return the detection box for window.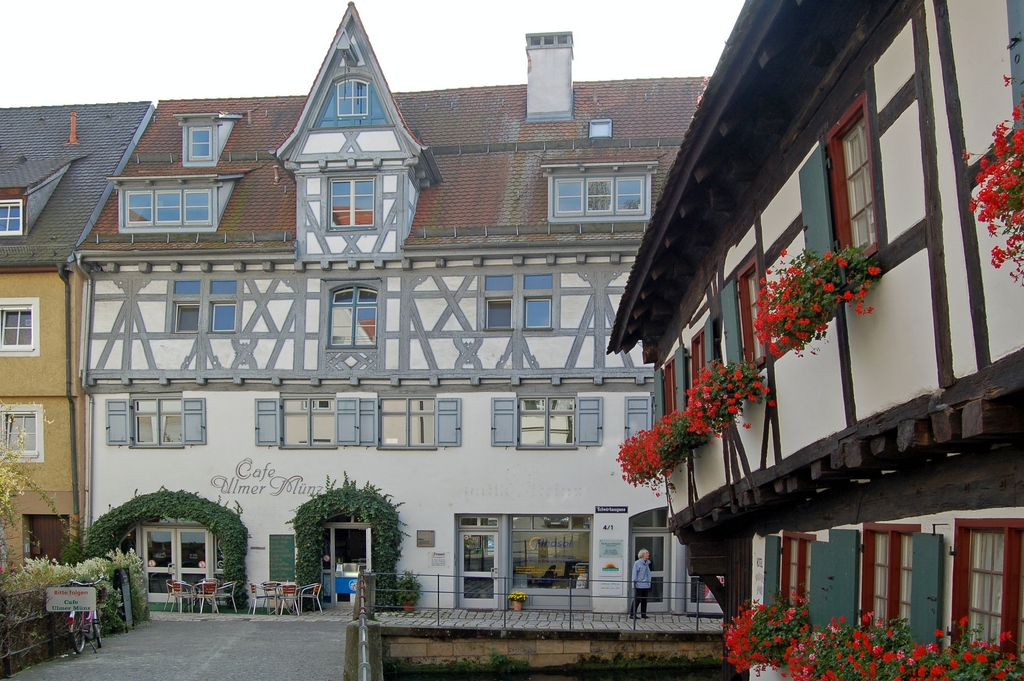
561, 163, 645, 220.
